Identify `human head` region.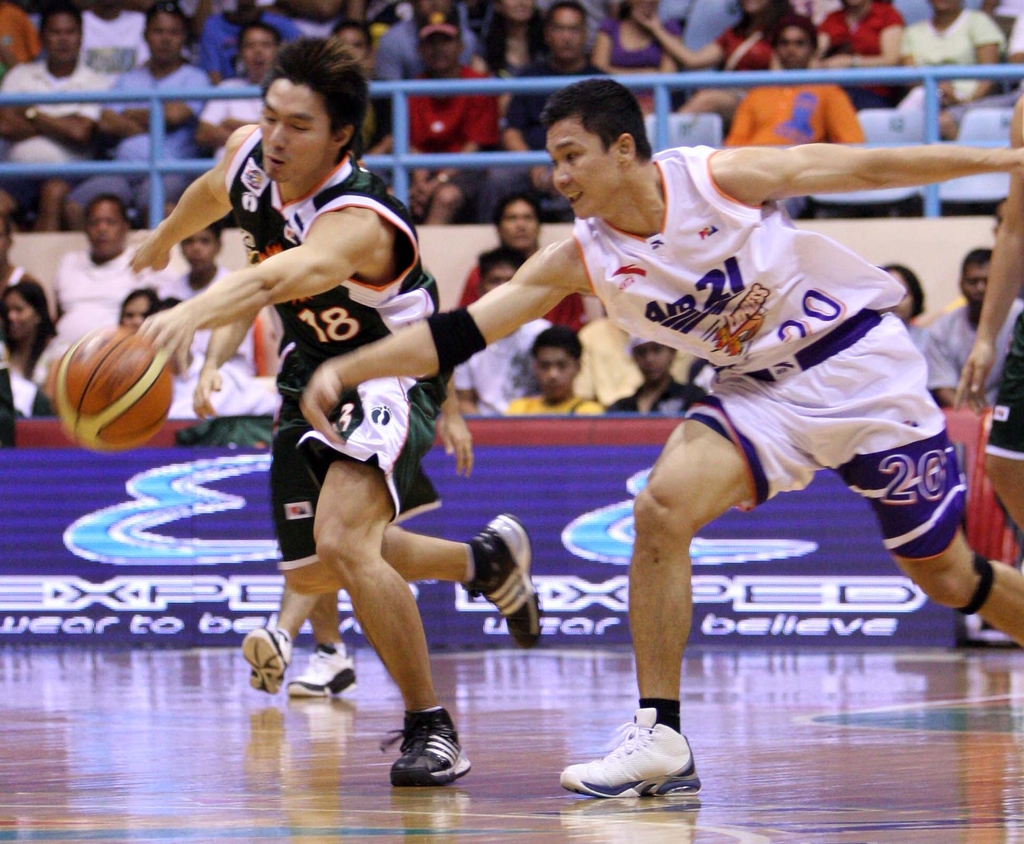
Region: pyautogui.locateOnScreen(149, 297, 184, 314).
